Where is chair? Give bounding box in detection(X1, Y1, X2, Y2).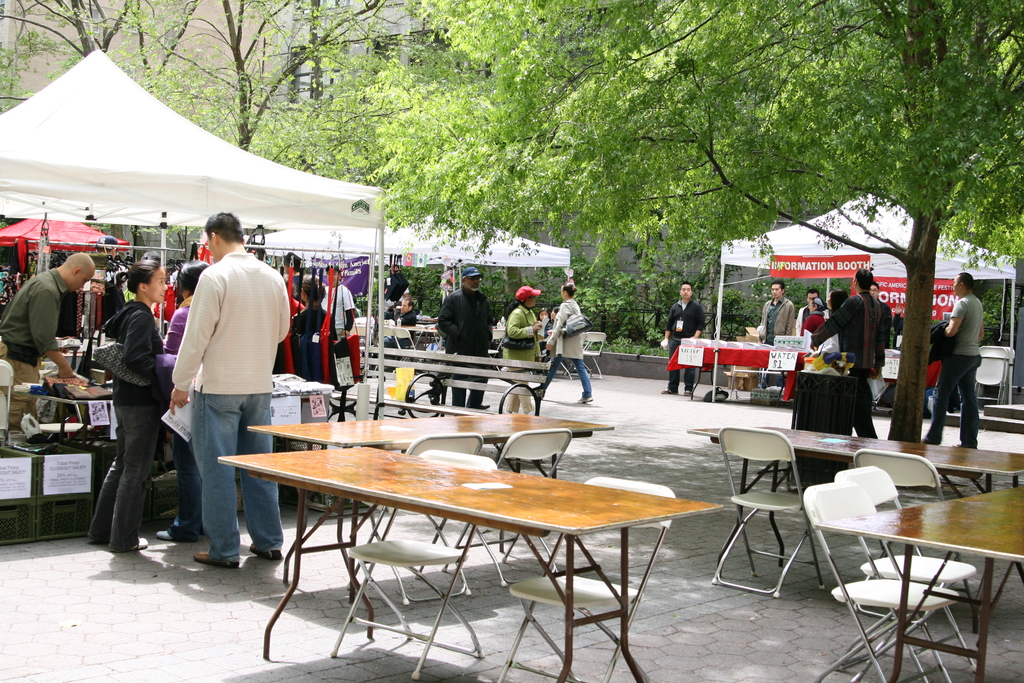
detection(831, 463, 977, 682).
